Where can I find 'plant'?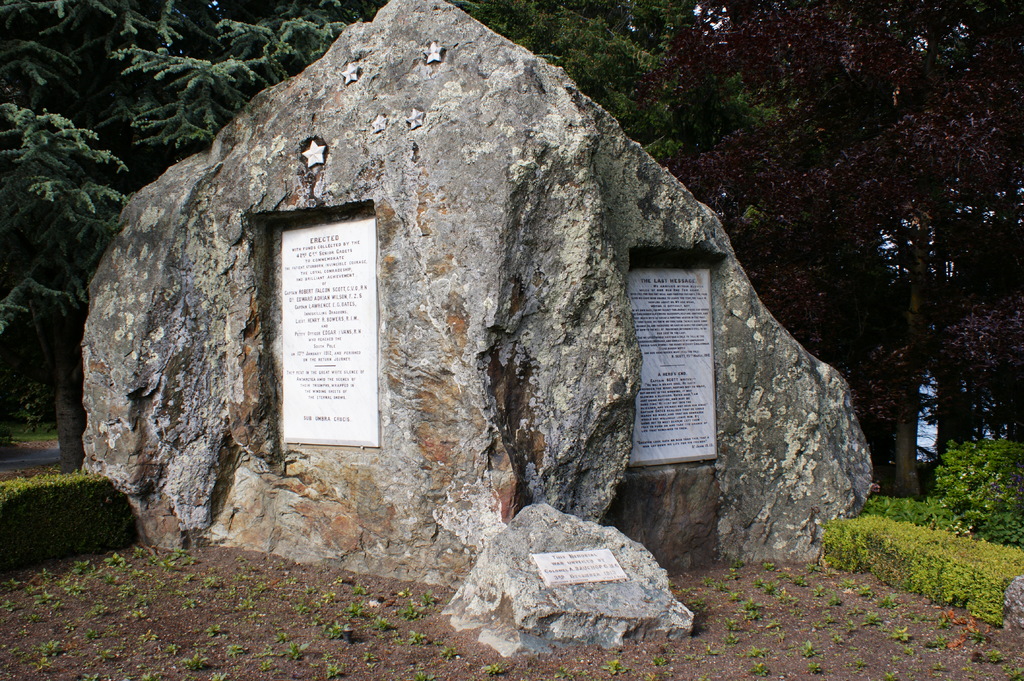
You can find it at BBox(356, 579, 370, 598).
